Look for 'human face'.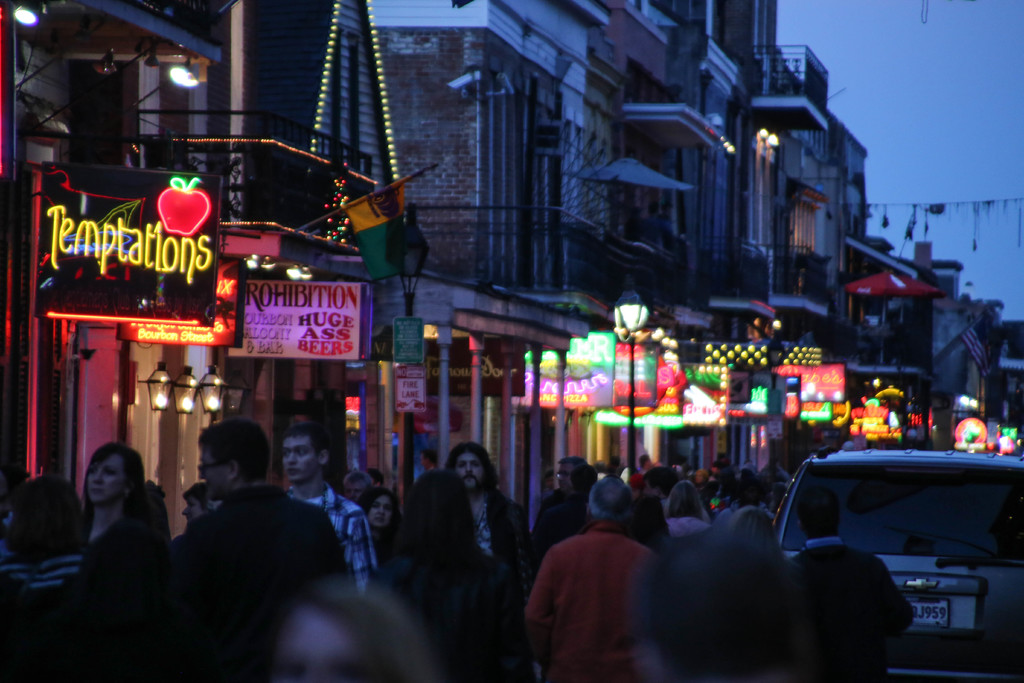
Found: rect(554, 468, 566, 492).
